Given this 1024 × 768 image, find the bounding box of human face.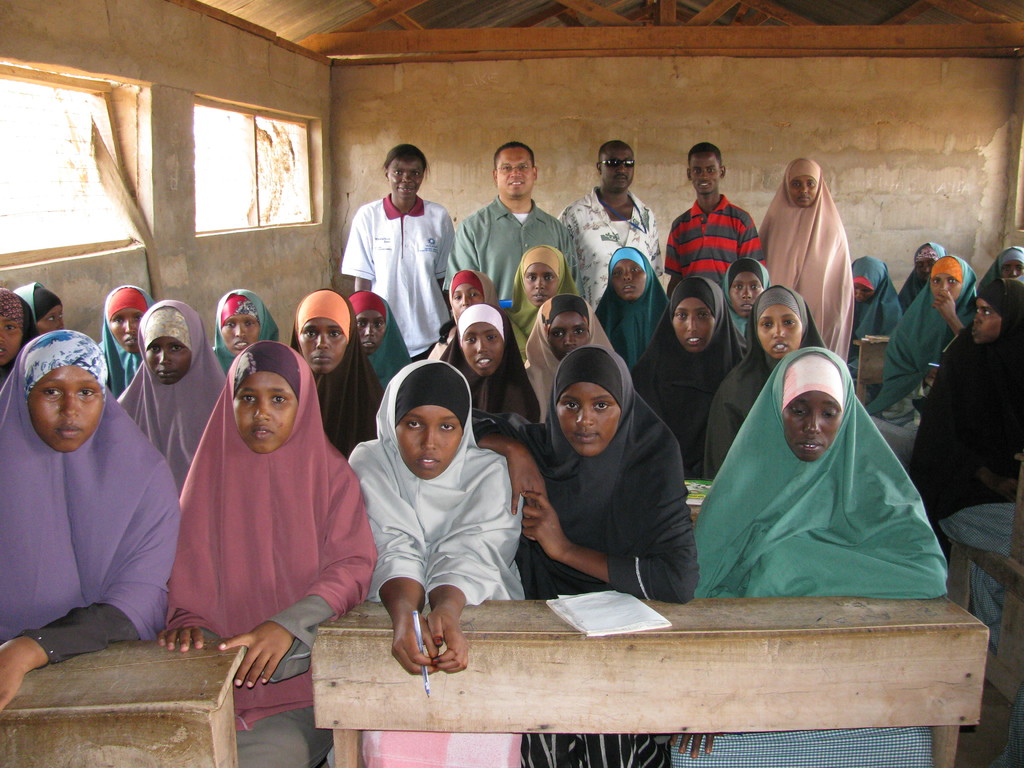
[x1=222, y1=312, x2=256, y2=352].
